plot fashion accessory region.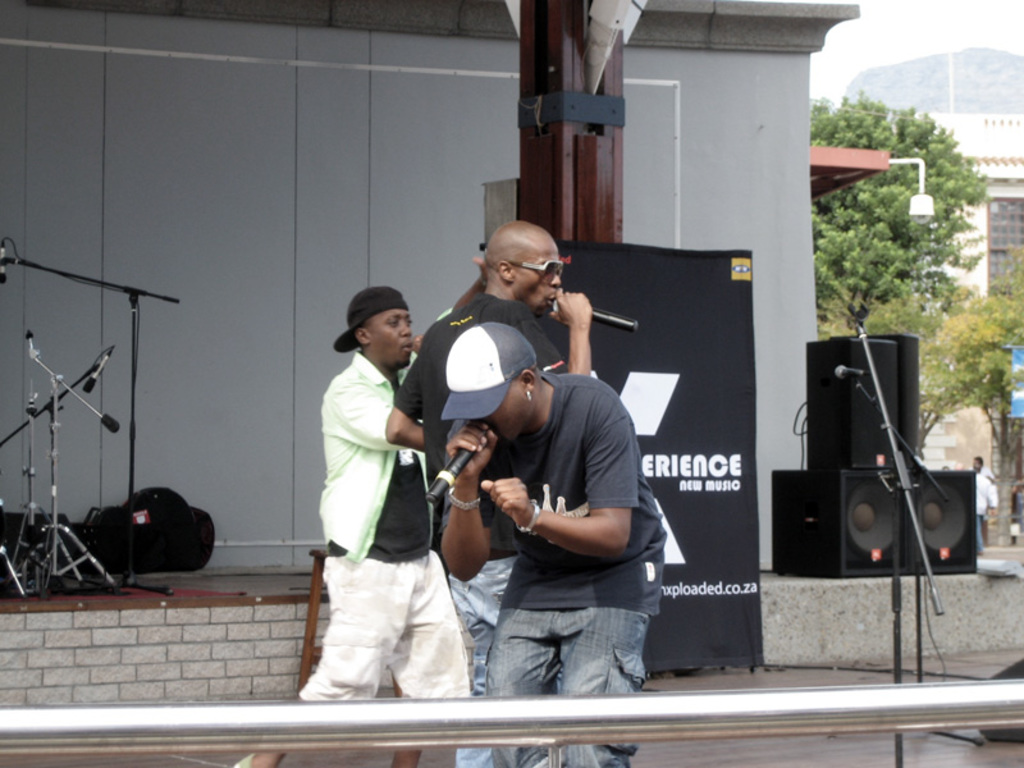
Plotted at locate(438, 320, 538, 420).
